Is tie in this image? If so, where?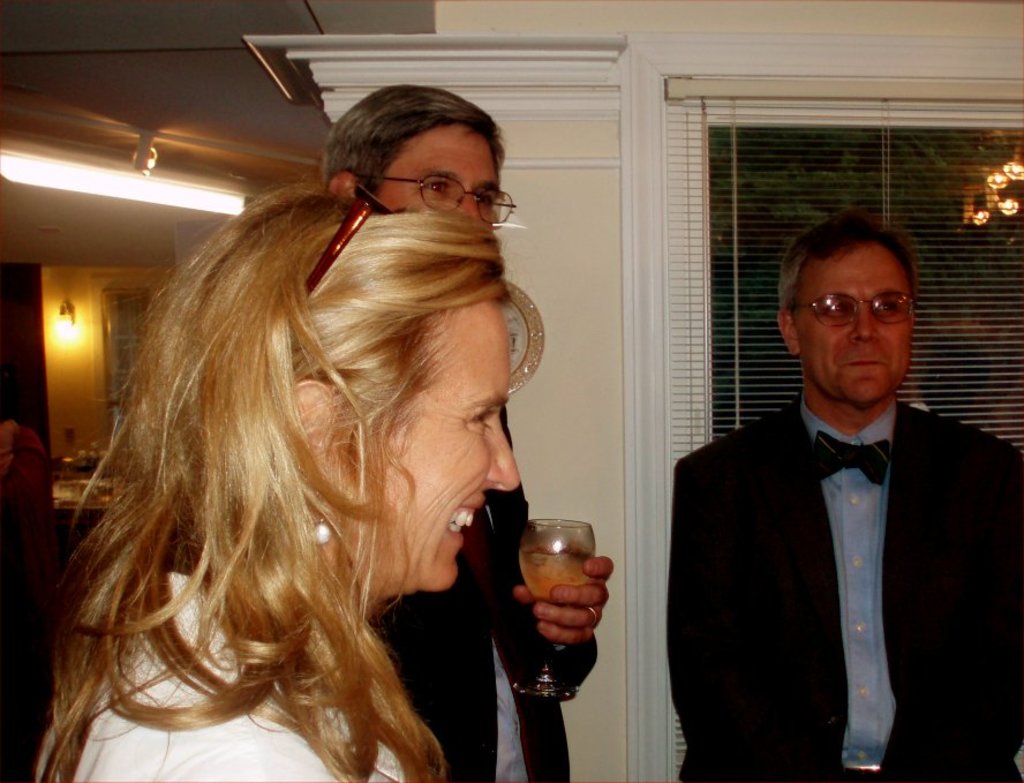
Yes, at [left=819, top=430, right=887, bottom=477].
